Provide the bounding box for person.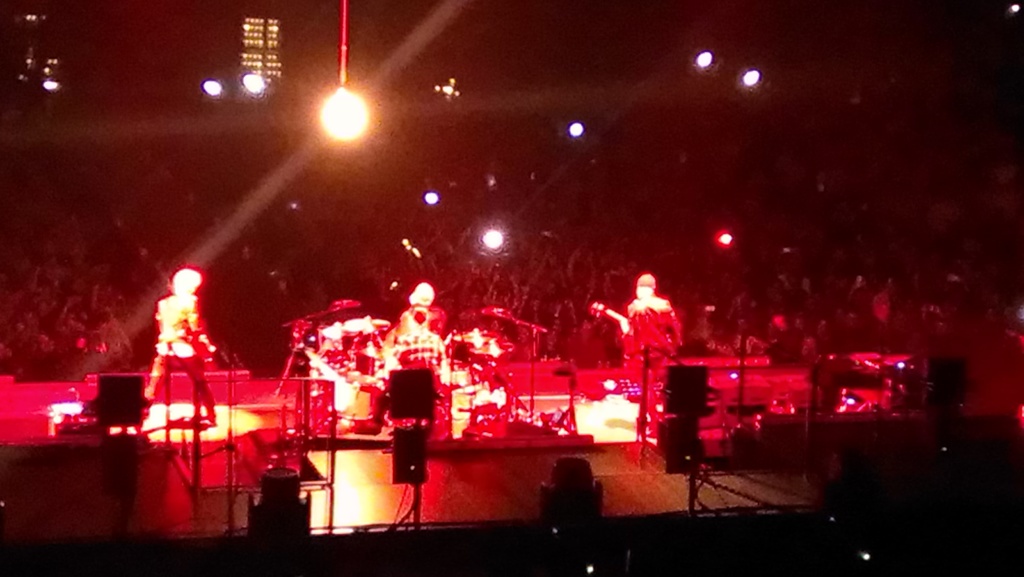
x1=387 y1=311 x2=454 y2=388.
